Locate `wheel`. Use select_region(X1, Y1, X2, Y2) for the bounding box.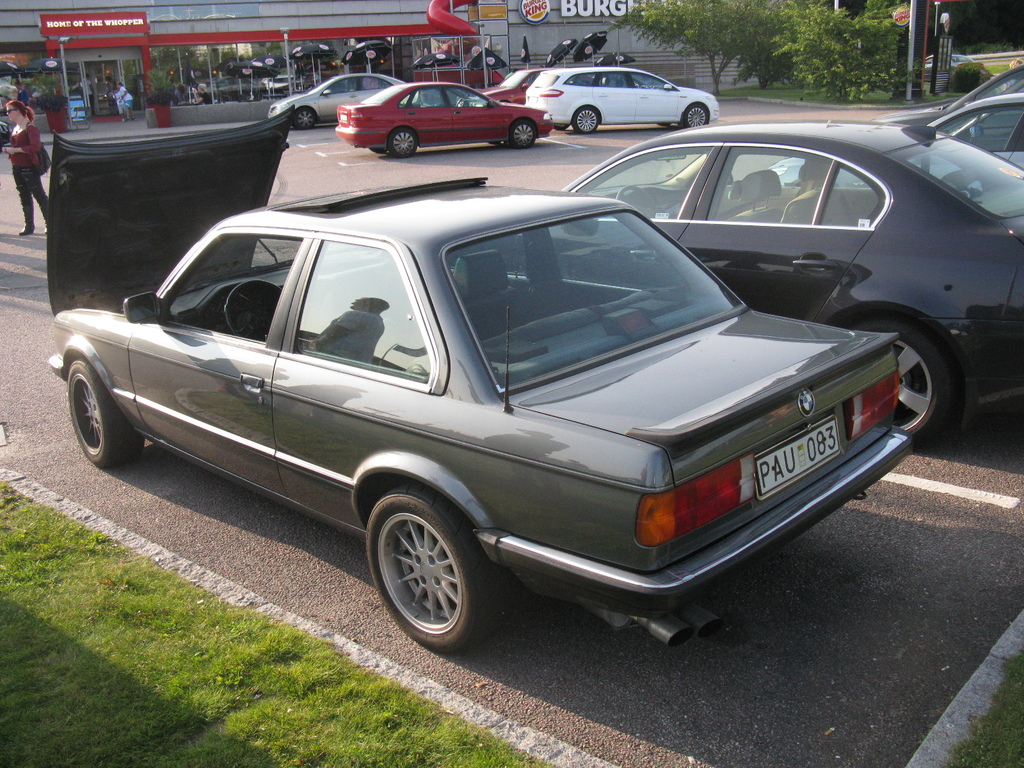
select_region(362, 496, 487, 648).
